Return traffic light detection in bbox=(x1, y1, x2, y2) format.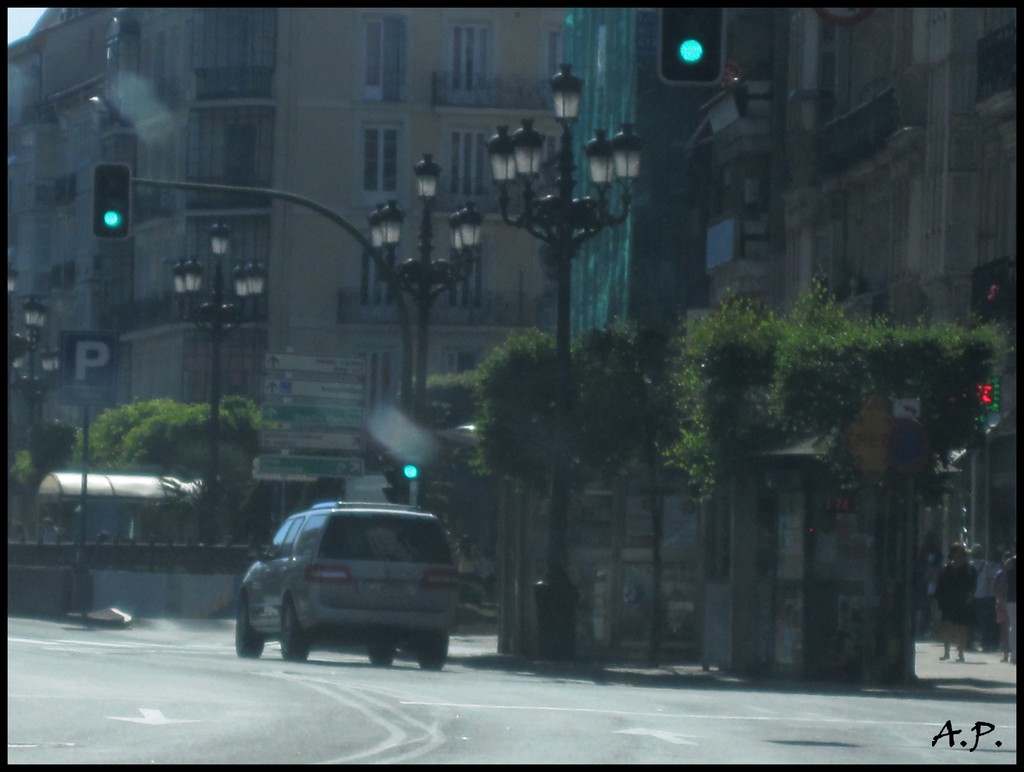
bbox=(381, 446, 400, 499).
